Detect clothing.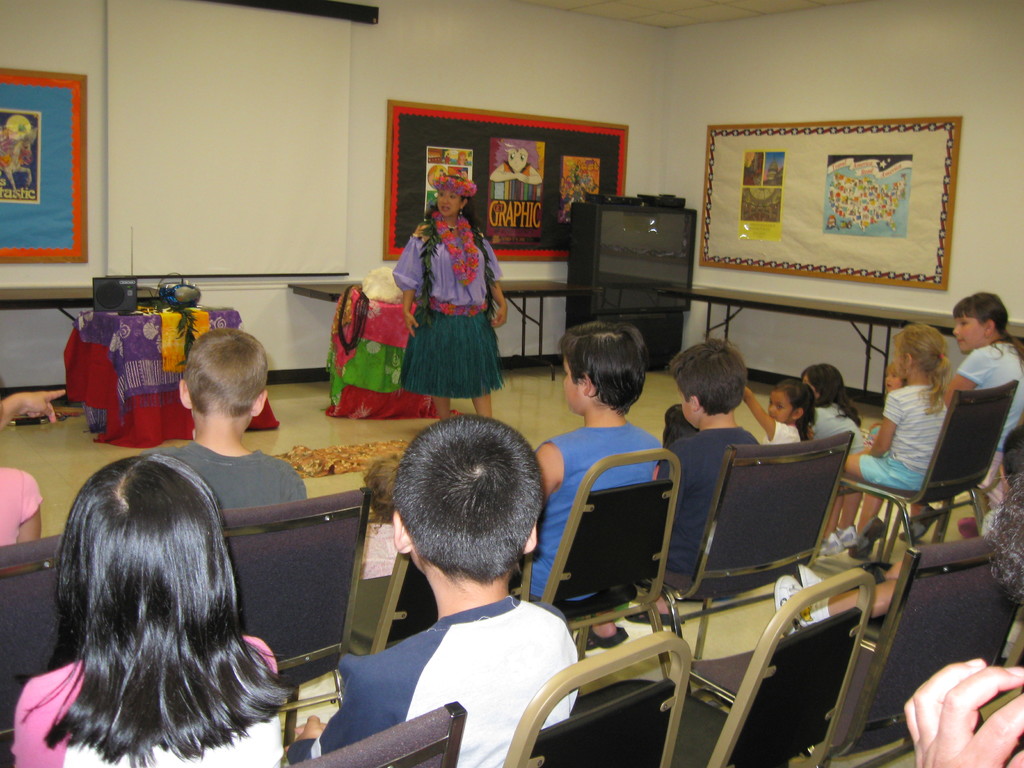
Detected at locate(11, 632, 286, 767).
